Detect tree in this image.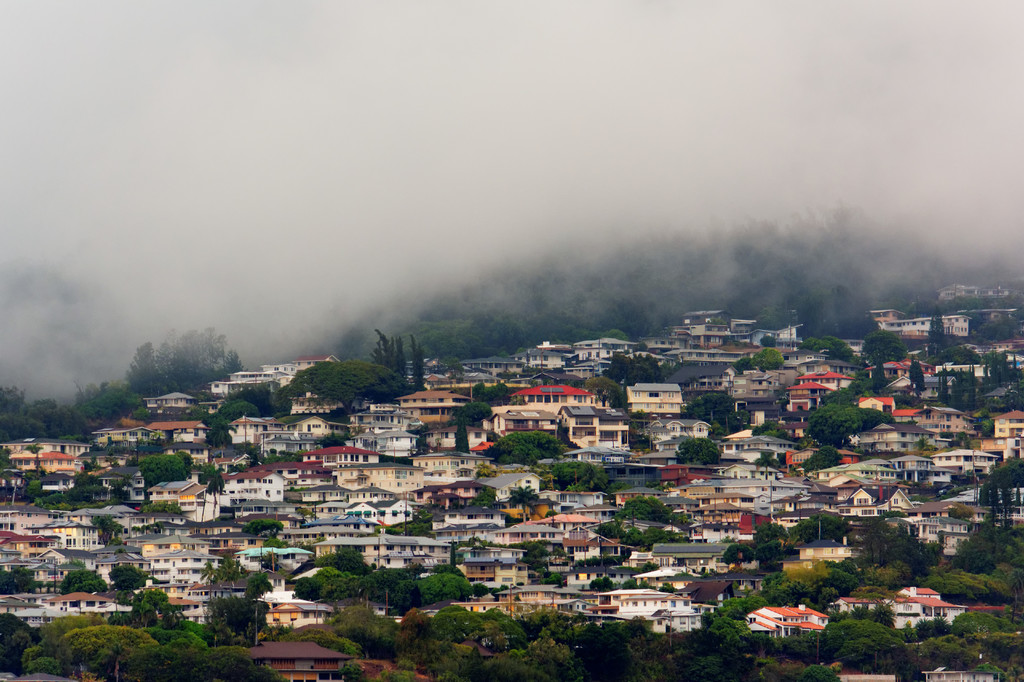
Detection: <region>904, 621, 922, 649</region>.
